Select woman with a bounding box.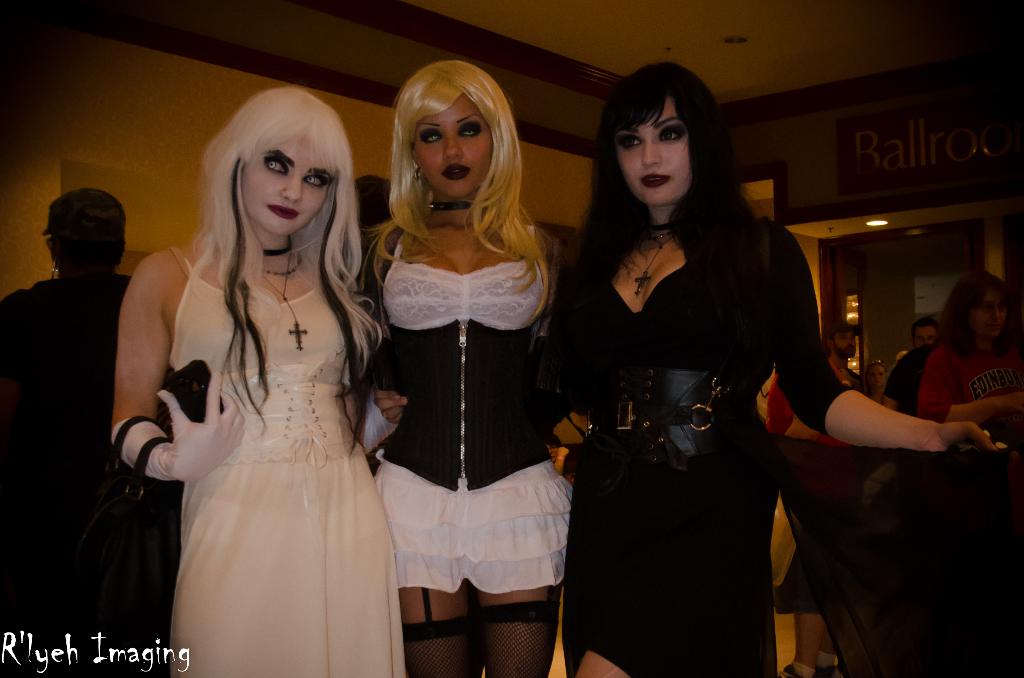
<bbox>760, 337, 870, 677</bbox>.
